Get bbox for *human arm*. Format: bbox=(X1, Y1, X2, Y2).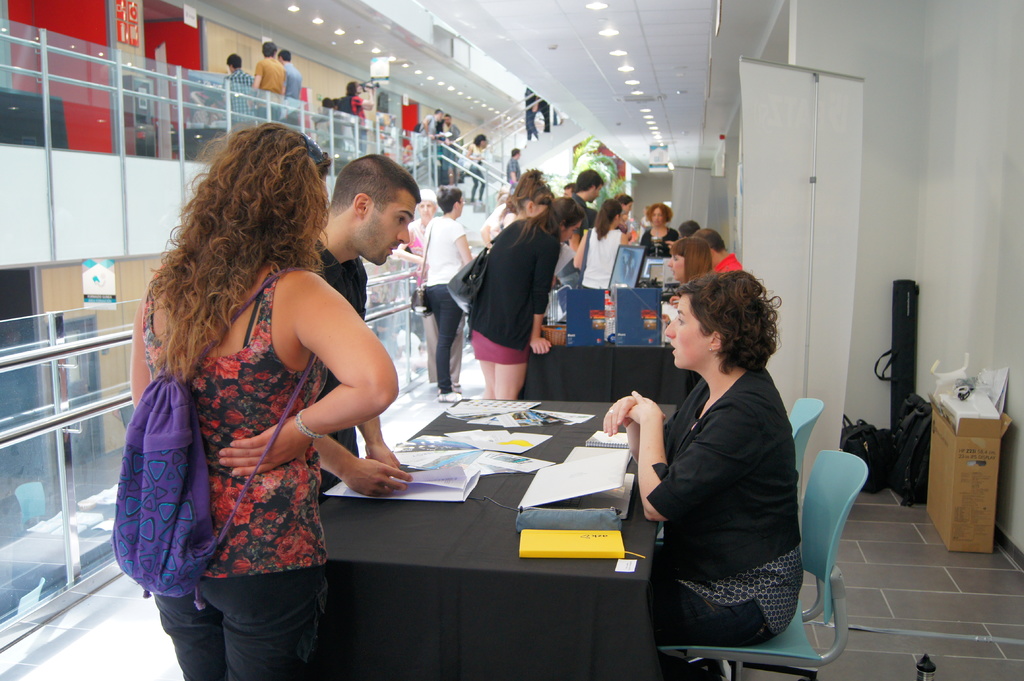
bbox=(572, 230, 588, 272).
